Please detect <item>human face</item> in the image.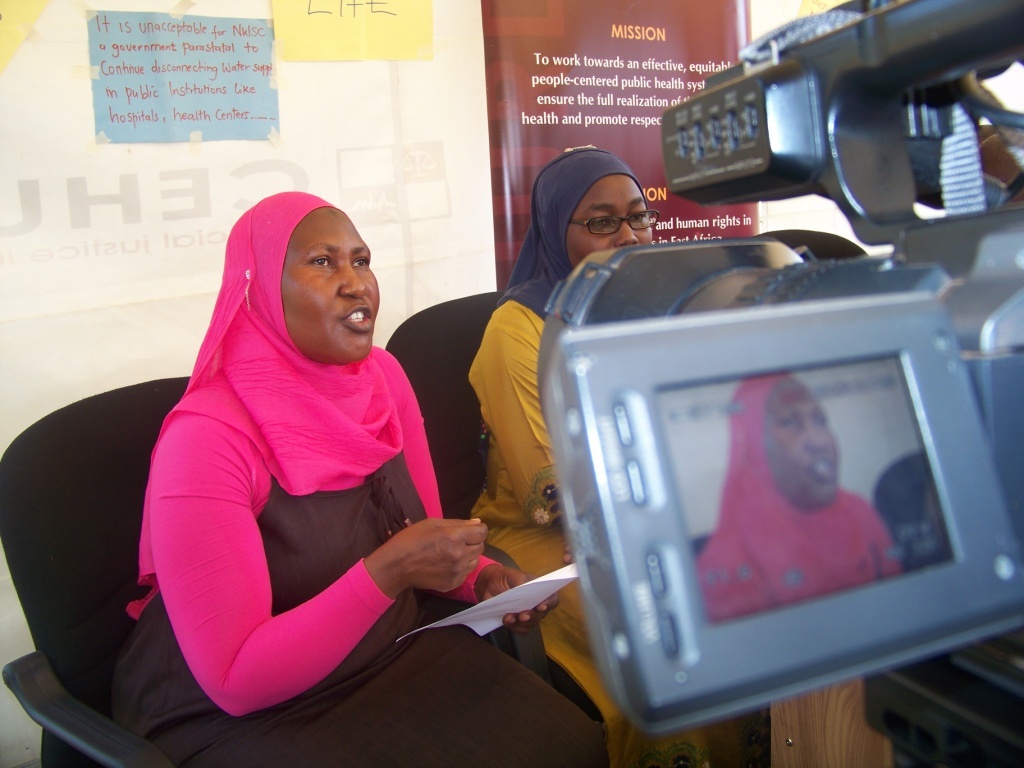
region(560, 176, 652, 266).
